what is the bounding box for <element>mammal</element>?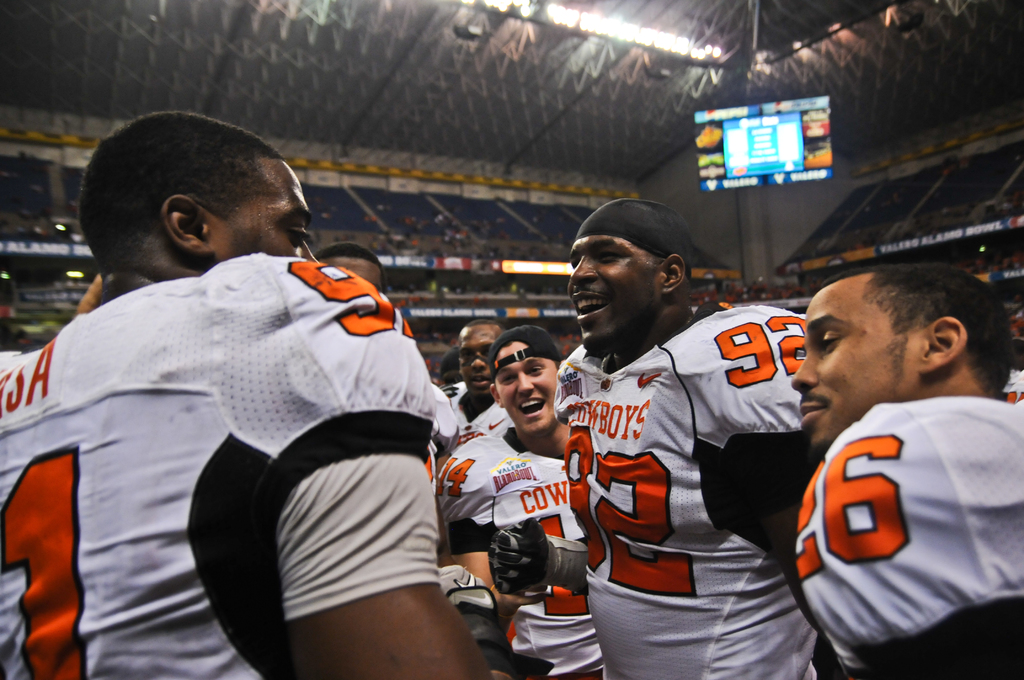
bbox=(6, 154, 517, 665).
